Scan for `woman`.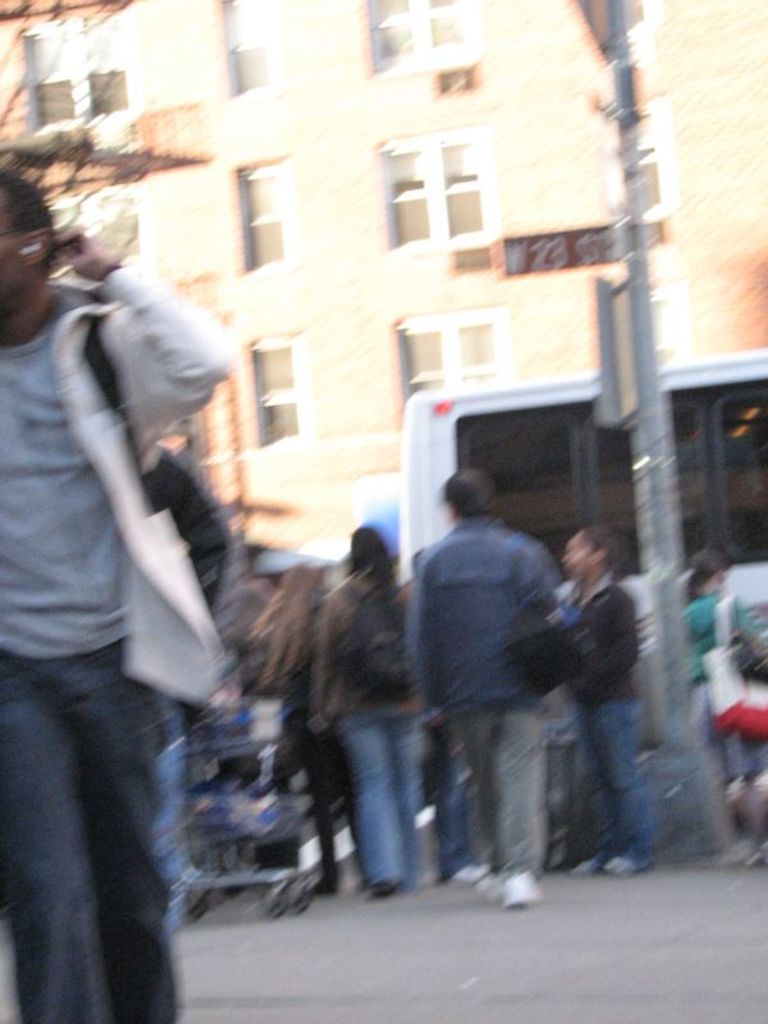
Scan result: [237, 557, 334, 892].
